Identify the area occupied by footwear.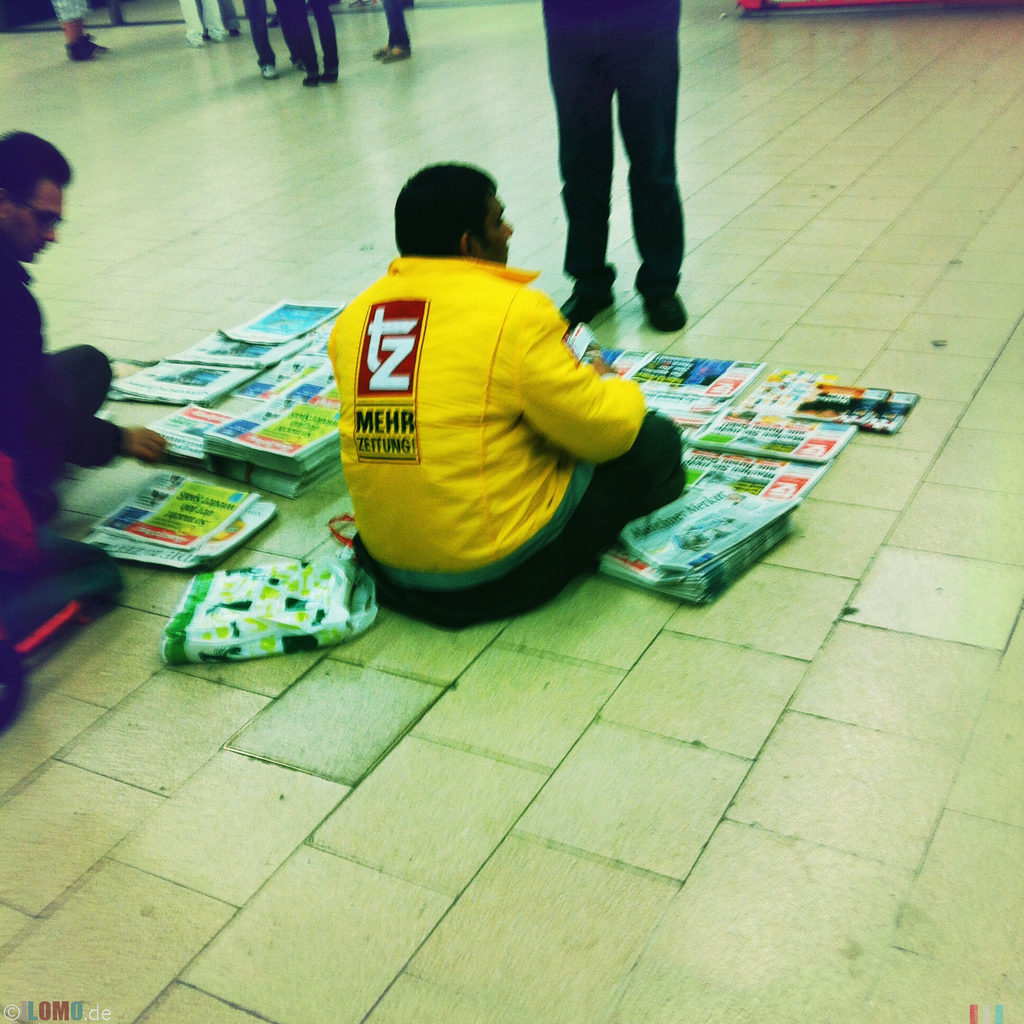
Area: [175, 23, 216, 51].
